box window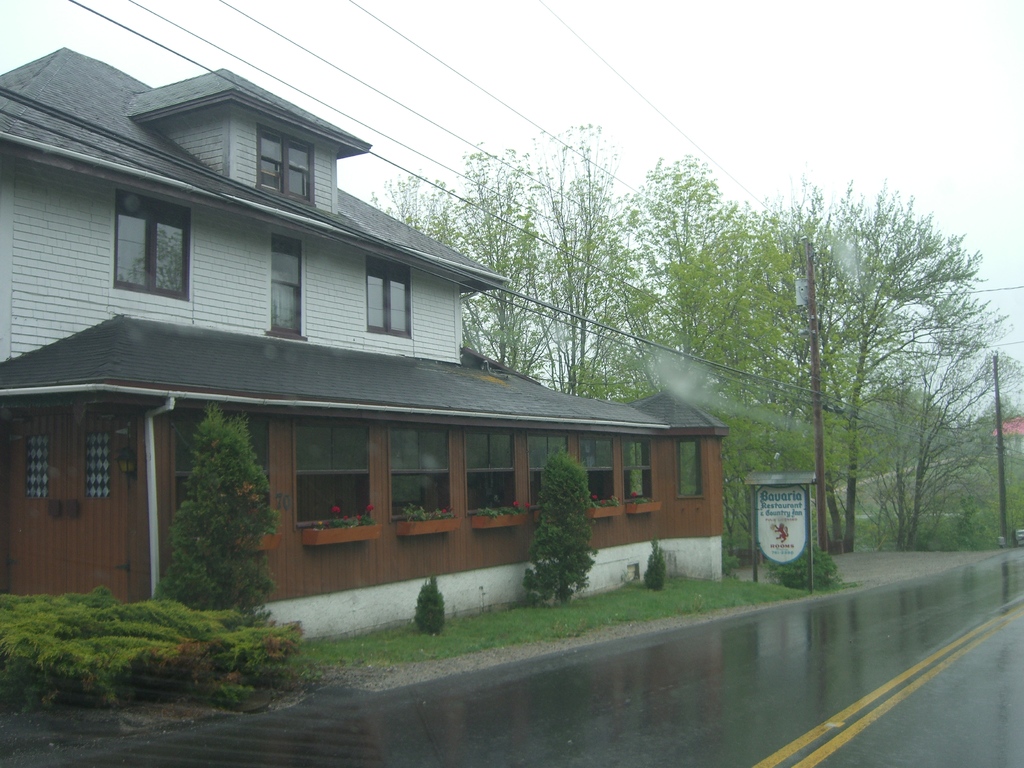
85,435,108,498
